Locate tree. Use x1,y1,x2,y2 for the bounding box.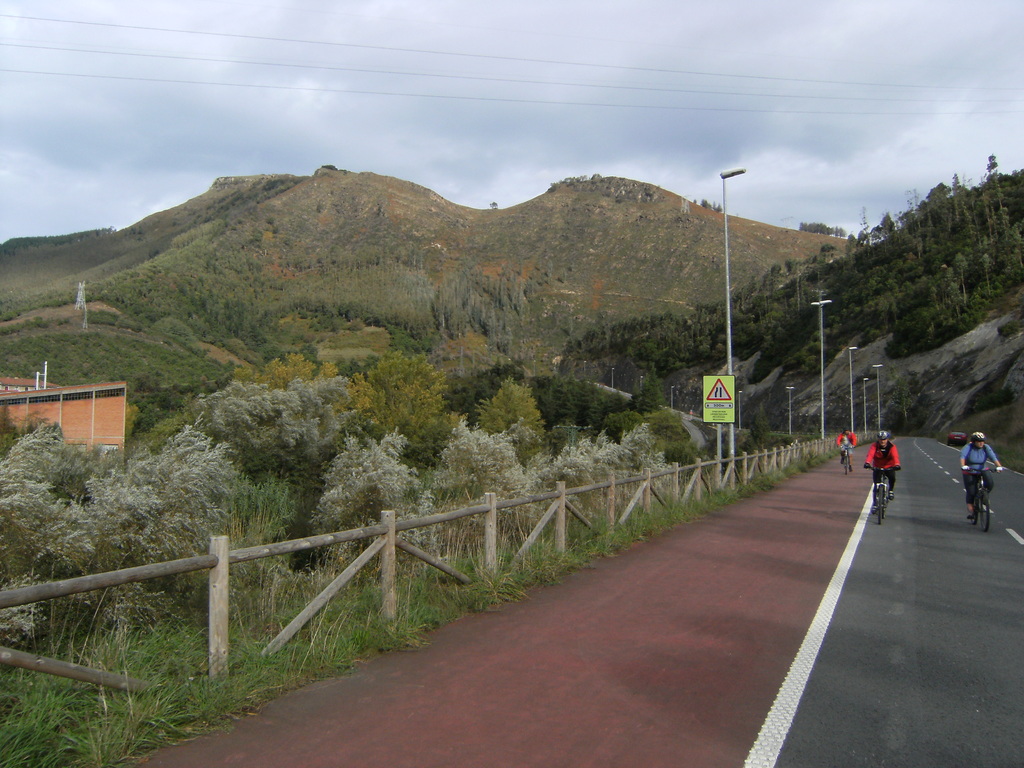
536,166,697,190.
